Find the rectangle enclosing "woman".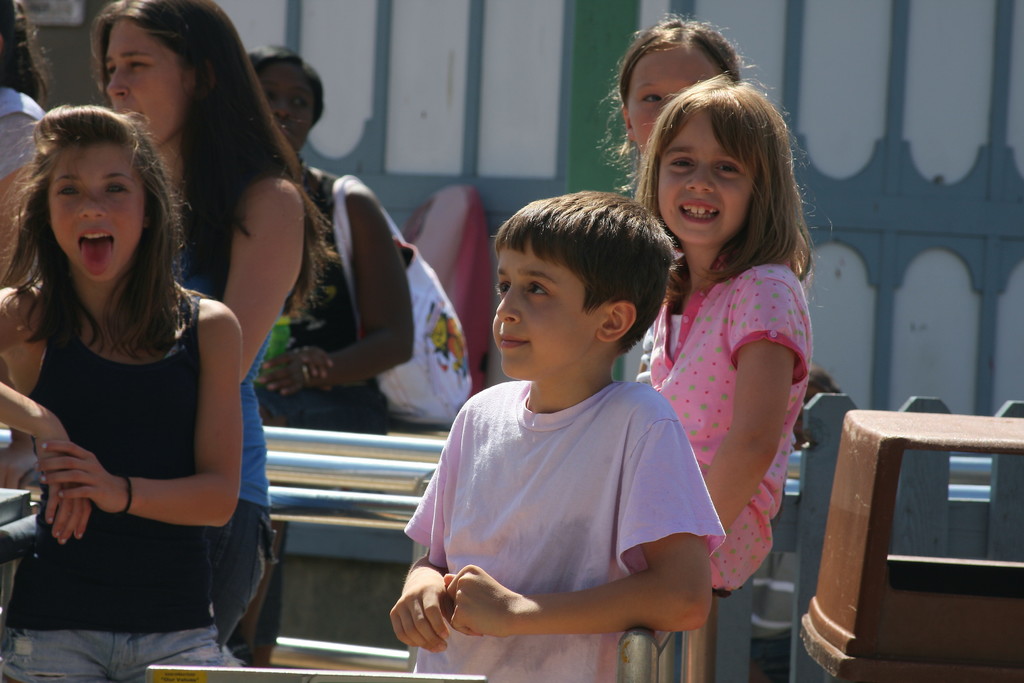
<box>0,102,251,682</box>.
